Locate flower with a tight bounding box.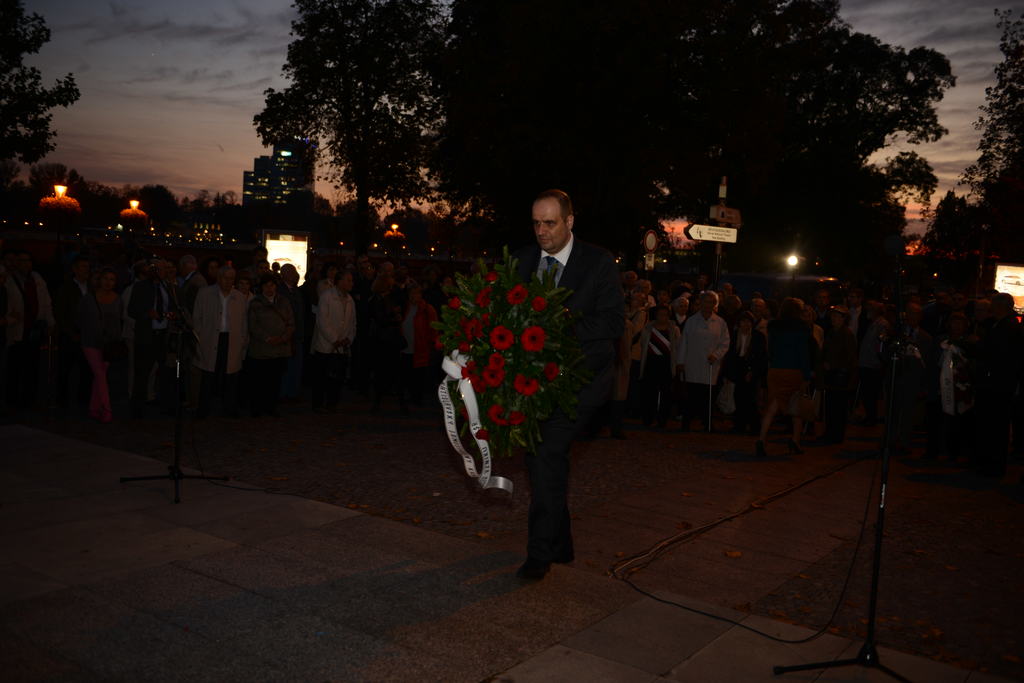
bbox(504, 284, 531, 307).
